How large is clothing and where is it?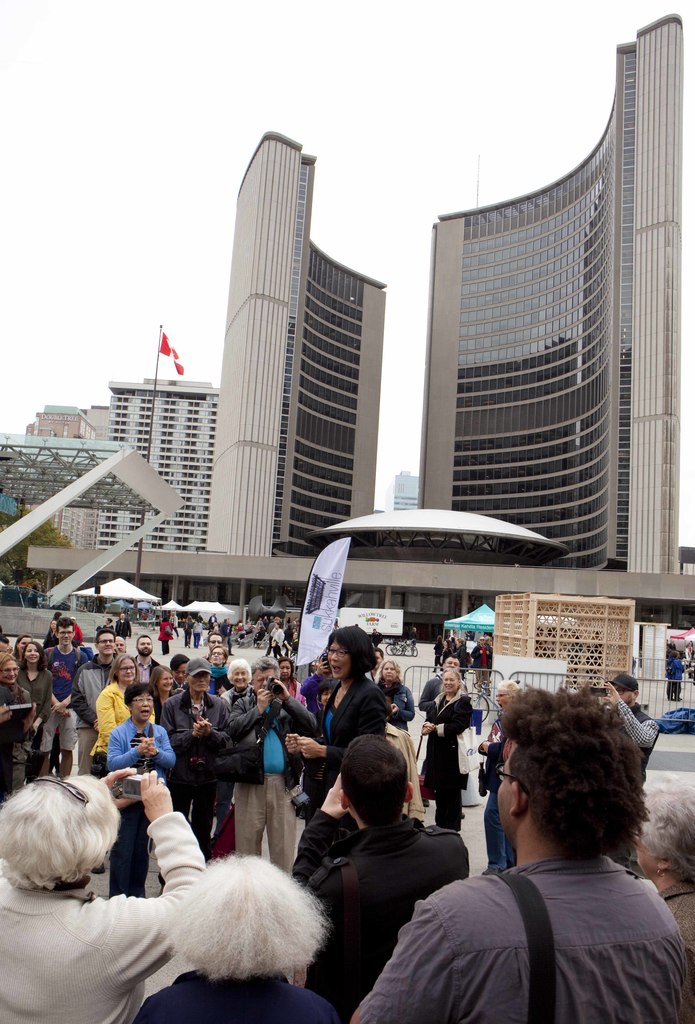
Bounding box: crop(131, 960, 349, 1023).
